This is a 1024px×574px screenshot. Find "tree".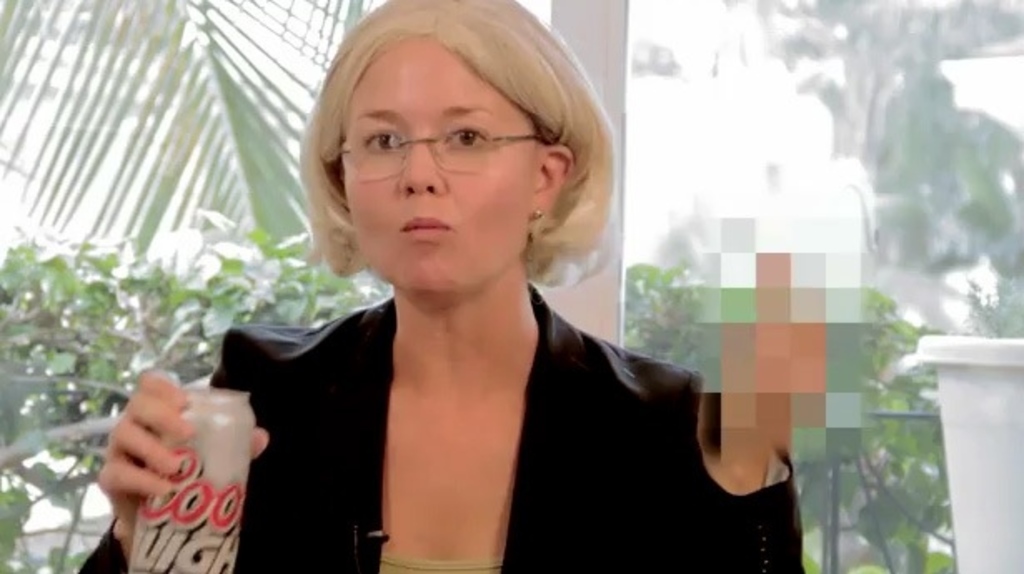
Bounding box: 0 0 375 263.
